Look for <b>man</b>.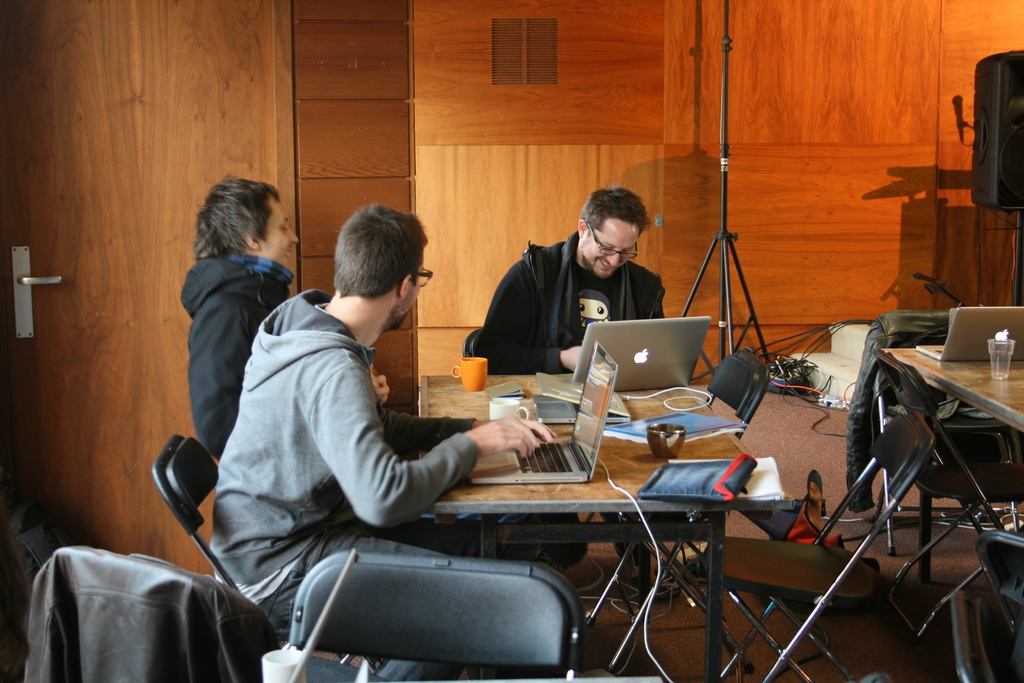
Found: {"x1": 473, "y1": 181, "x2": 675, "y2": 592}.
